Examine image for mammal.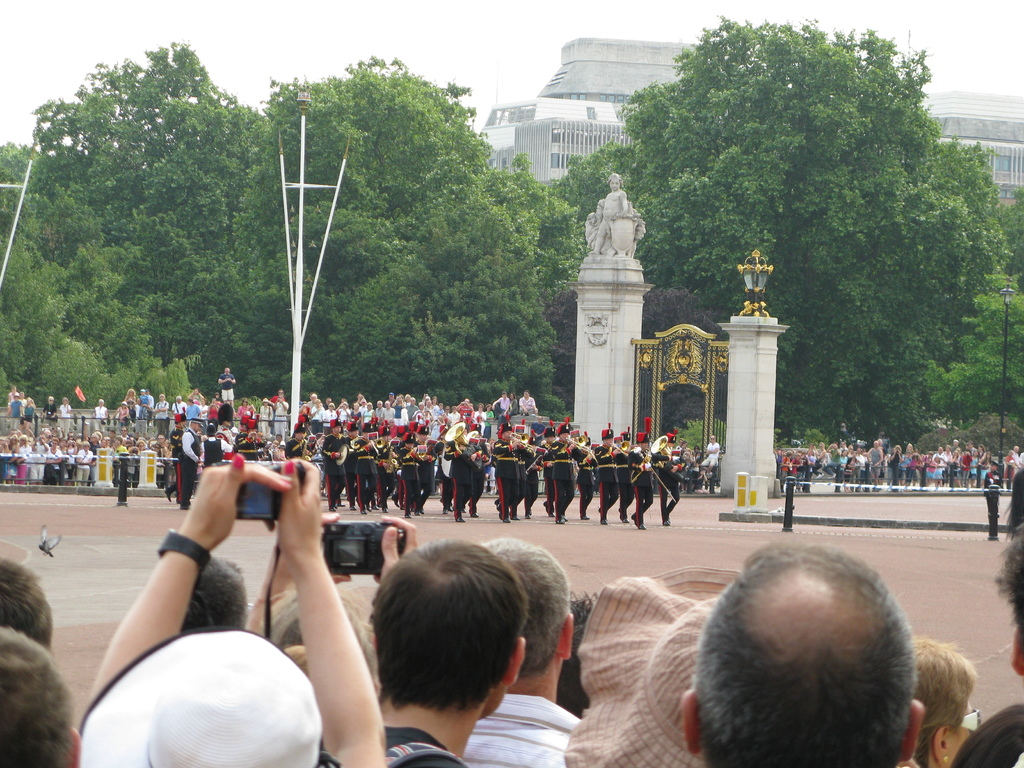
Examination result: box(182, 550, 246, 637).
